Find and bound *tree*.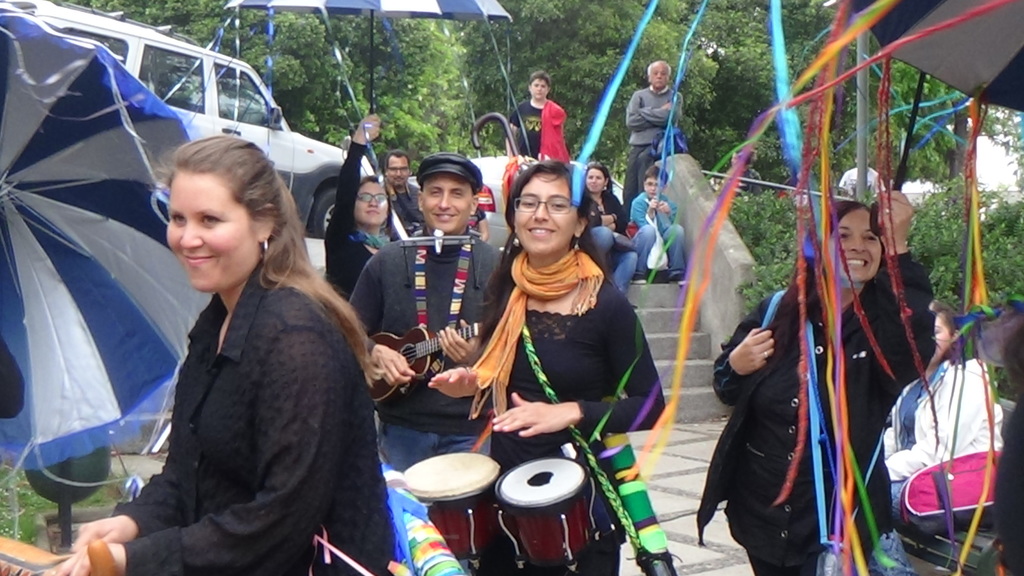
Bound: BBox(735, 0, 994, 233).
